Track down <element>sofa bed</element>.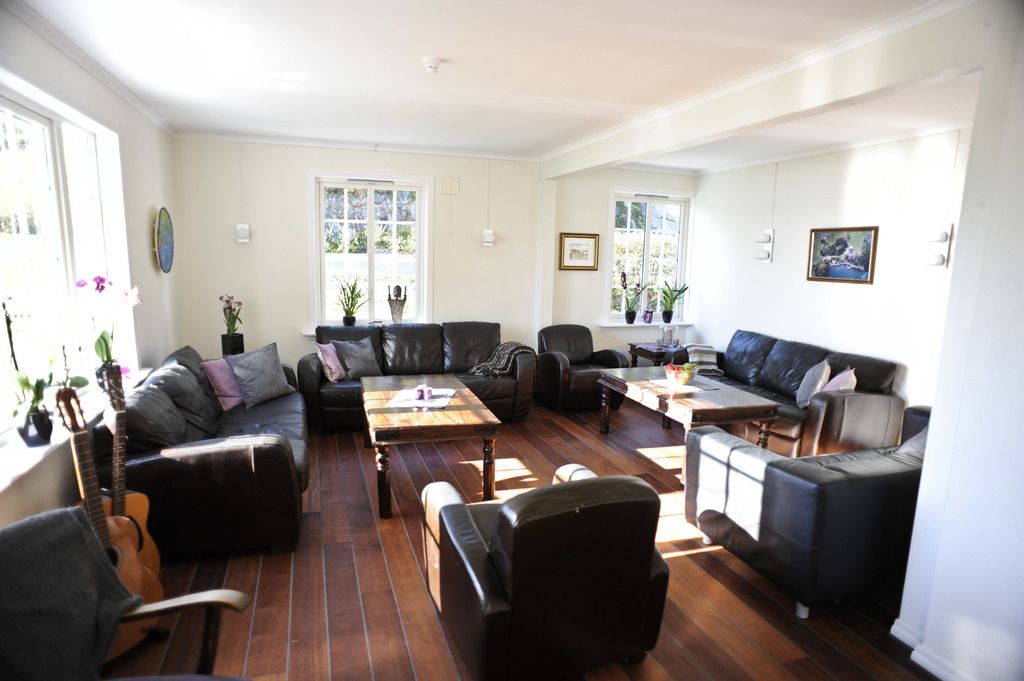
Tracked to {"left": 115, "top": 342, "right": 310, "bottom": 527}.
